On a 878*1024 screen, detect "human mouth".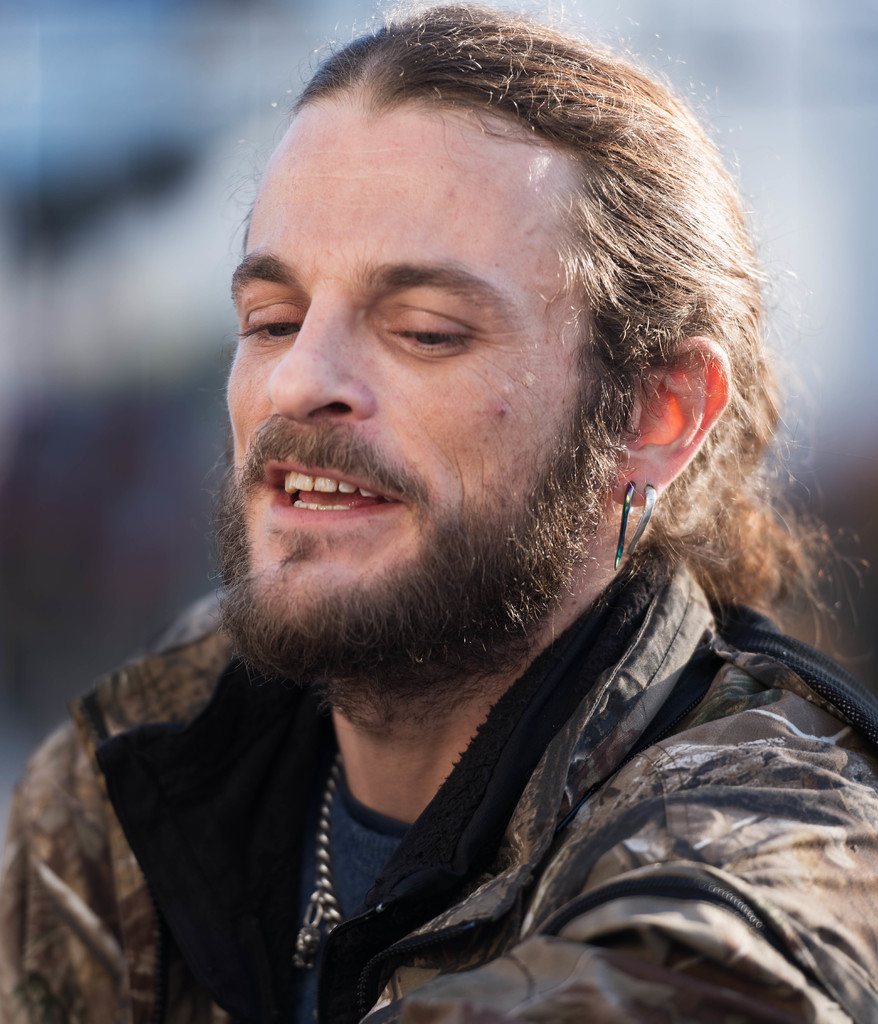
243/454/425/535.
